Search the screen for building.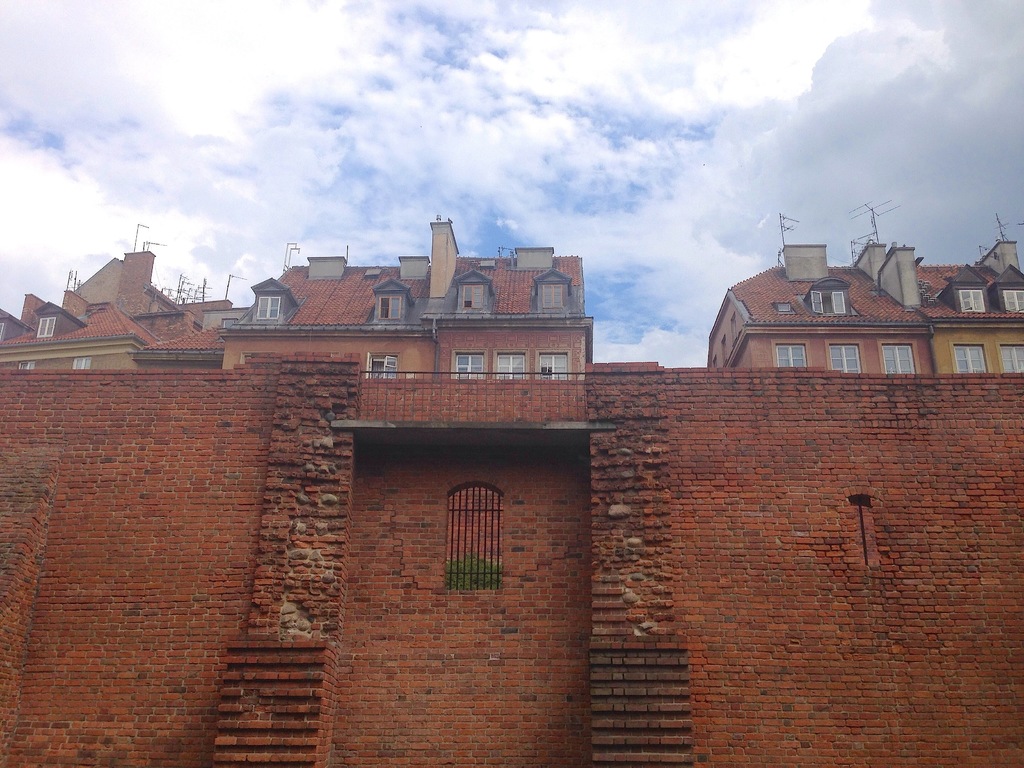
Found at {"x1": 0, "y1": 250, "x2": 256, "y2": 363}.
